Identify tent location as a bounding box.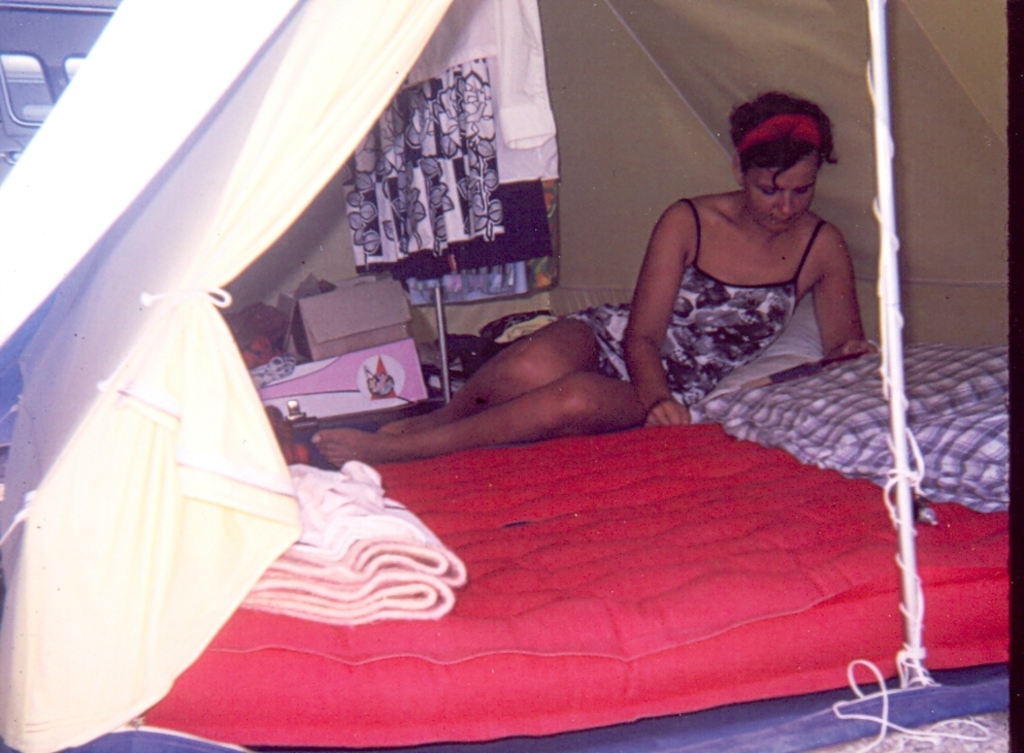
box(0, 9, 1023, 752).
